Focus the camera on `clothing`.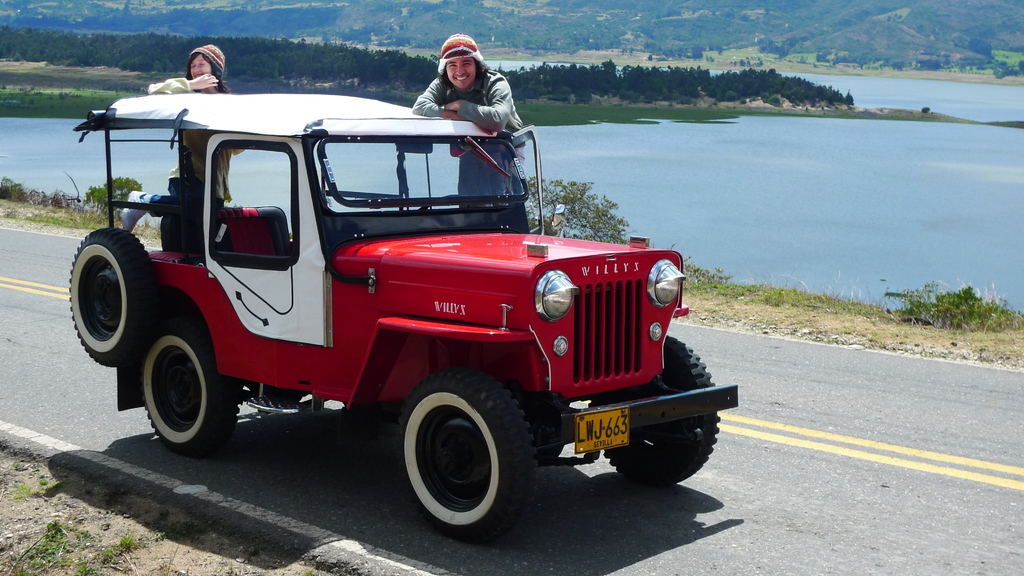
Focus region: pyautogui.locateOnScreen(148, 76, 241, 219).
